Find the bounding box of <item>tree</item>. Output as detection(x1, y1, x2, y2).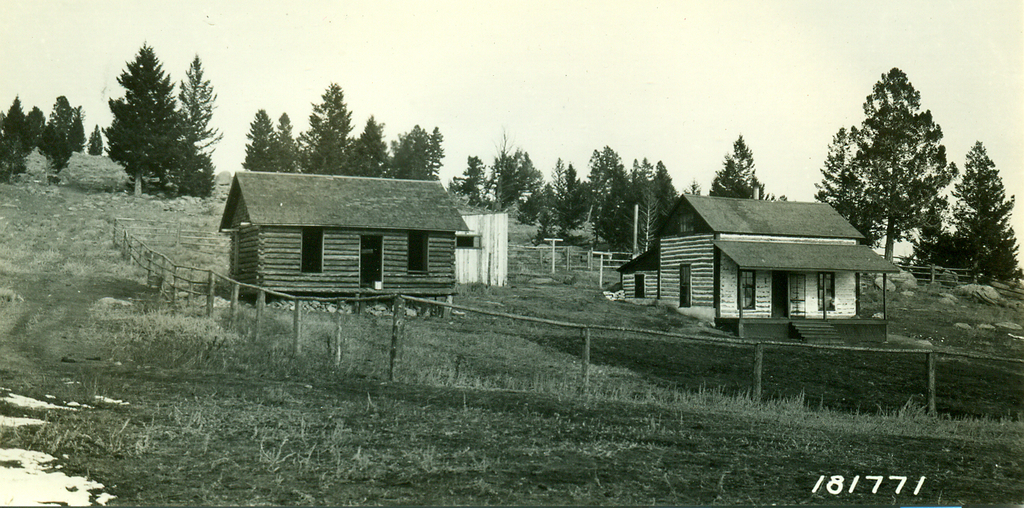
detection(704, 134, 777, 206).
